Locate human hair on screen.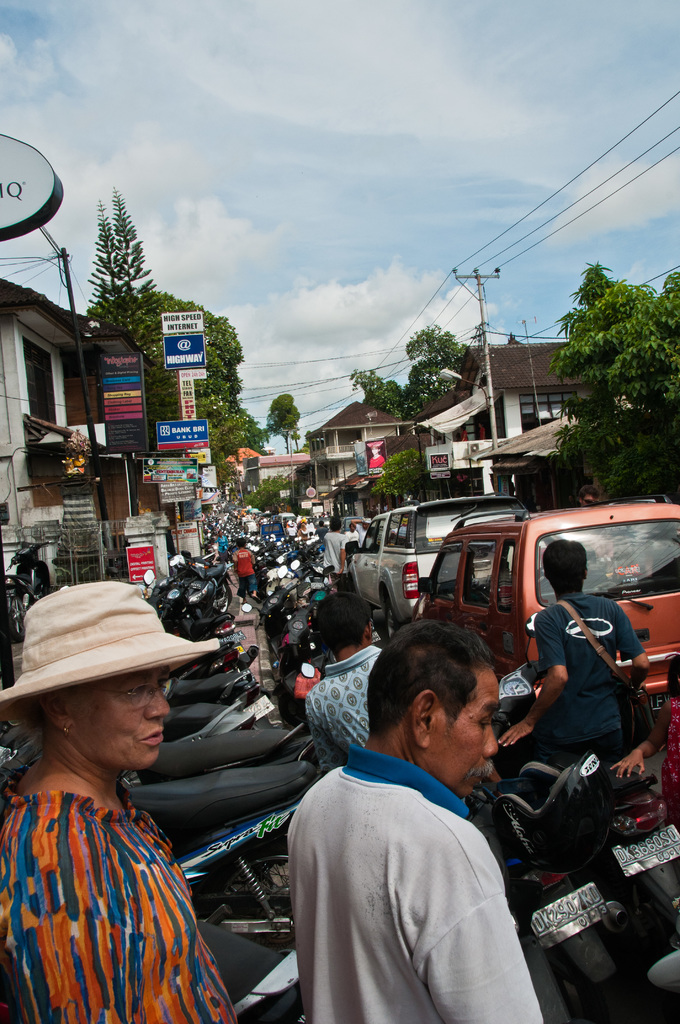
On screen at Rect(318, 520, 322, 527).
